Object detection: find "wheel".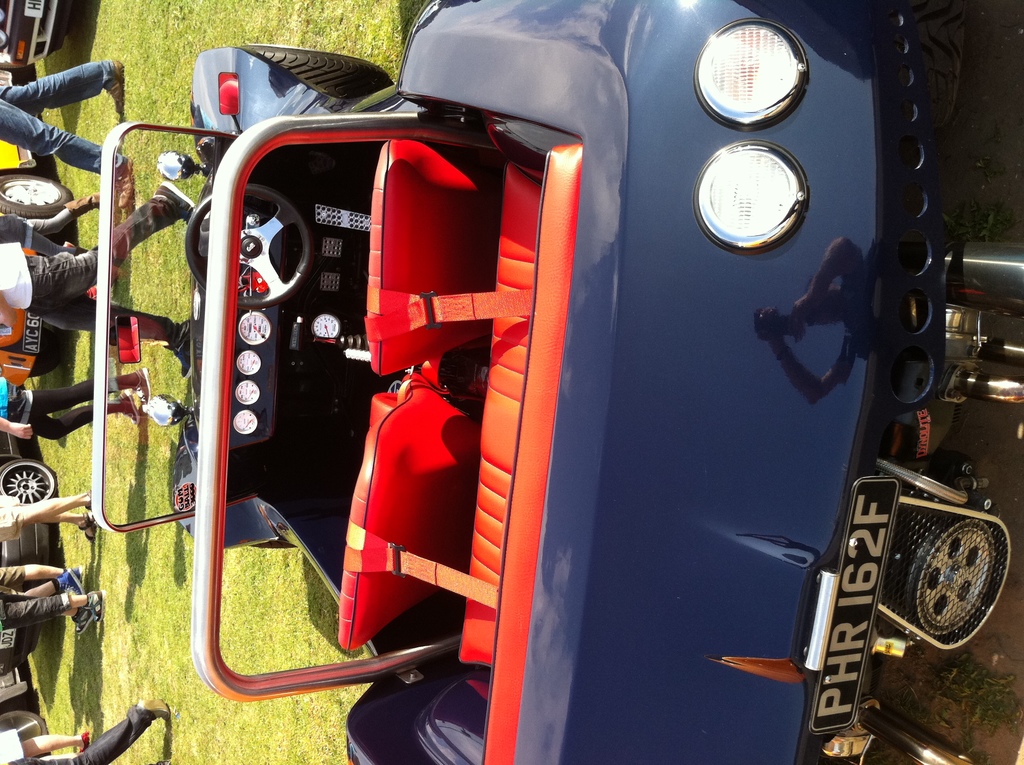
bbox=(0, 712, 49, 745).
